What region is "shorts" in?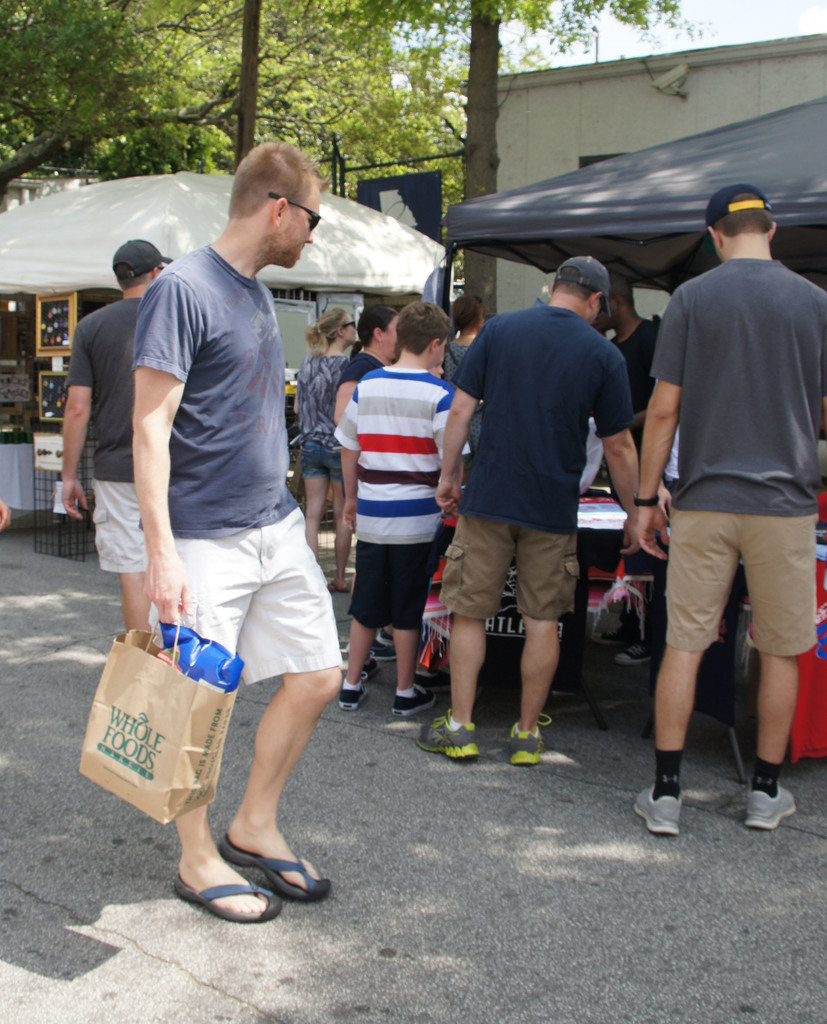
left=434, top=522, right=581, bottom=620.
